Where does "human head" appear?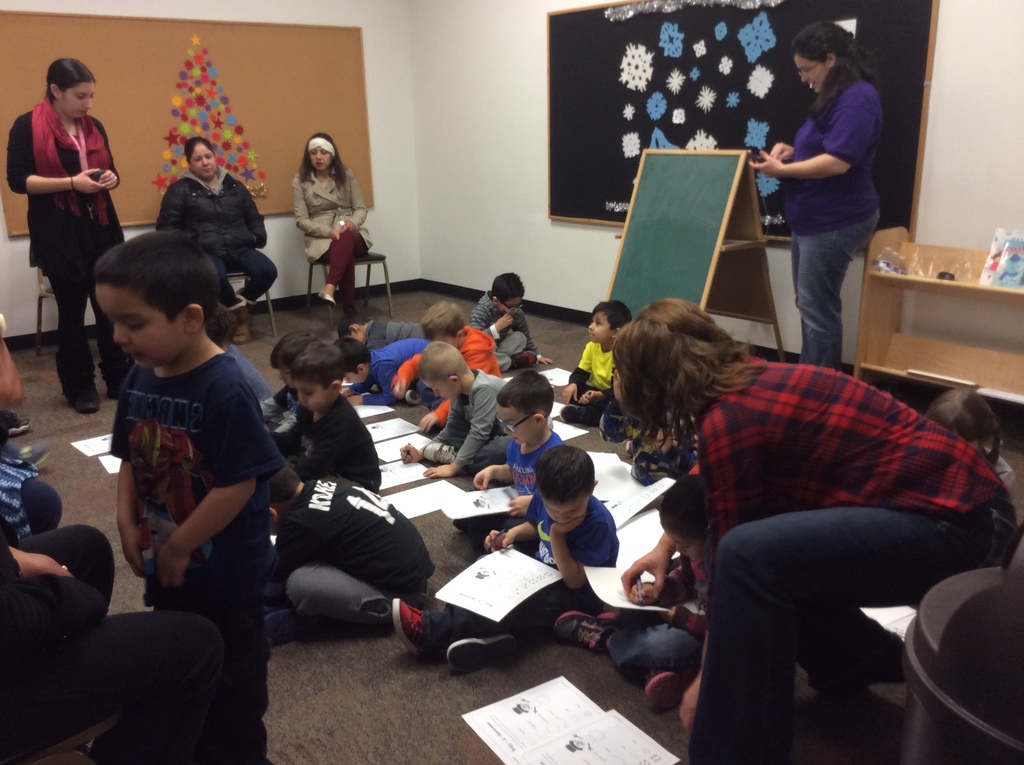
Appears at {"left": 535, "top": 444, "right": 596, "bottom": 522}.
